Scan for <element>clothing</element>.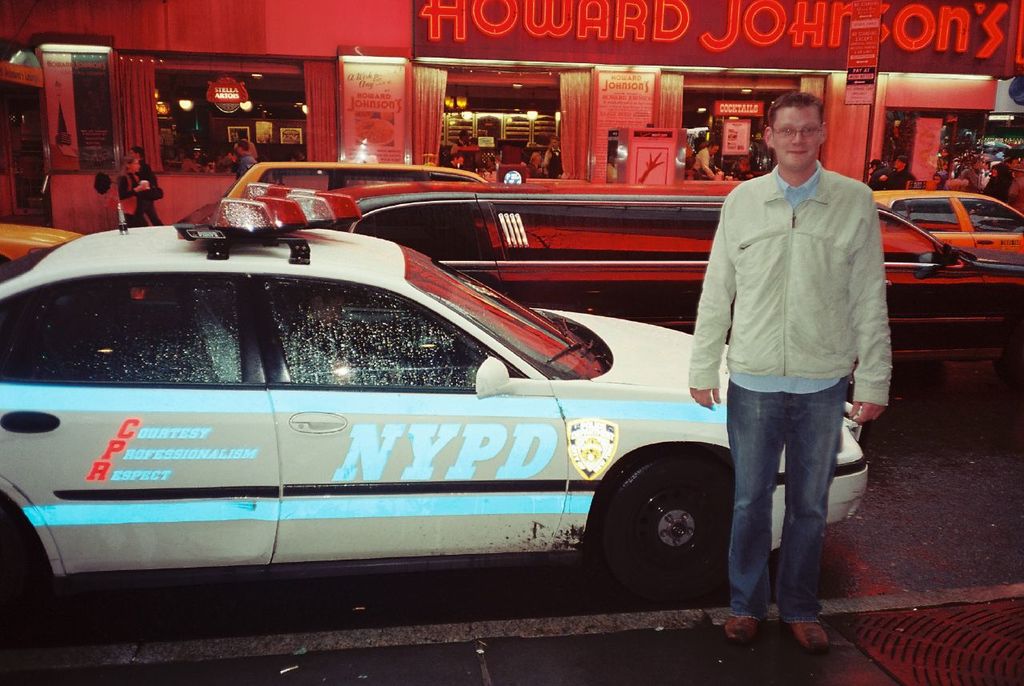
Scan result: select_region(135, 158, 163, 227).
